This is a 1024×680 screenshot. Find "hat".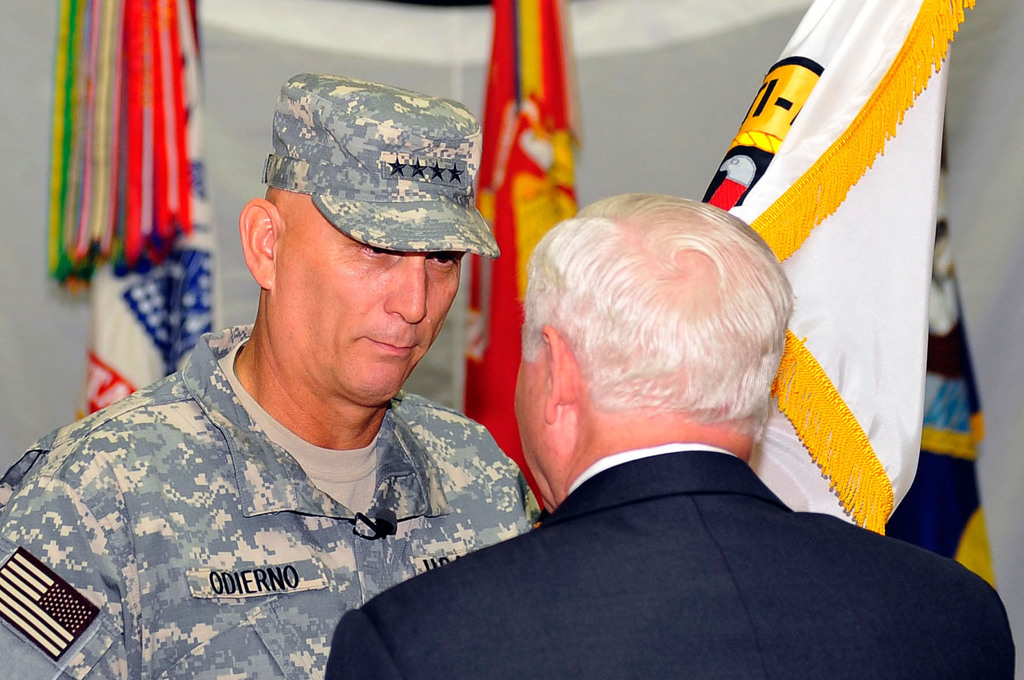
Bounding box: pyautogui.locateOnScreen(261, 72, 502, 257).
